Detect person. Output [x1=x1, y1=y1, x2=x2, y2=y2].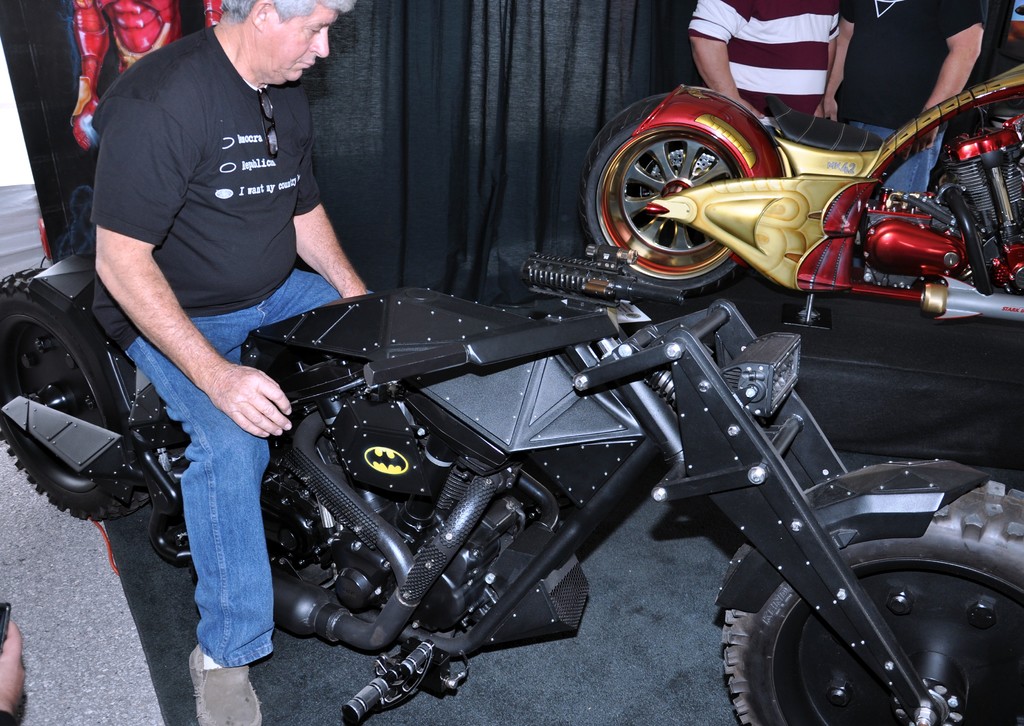
[x1=691, y1=0, x2=838, y2=130].
